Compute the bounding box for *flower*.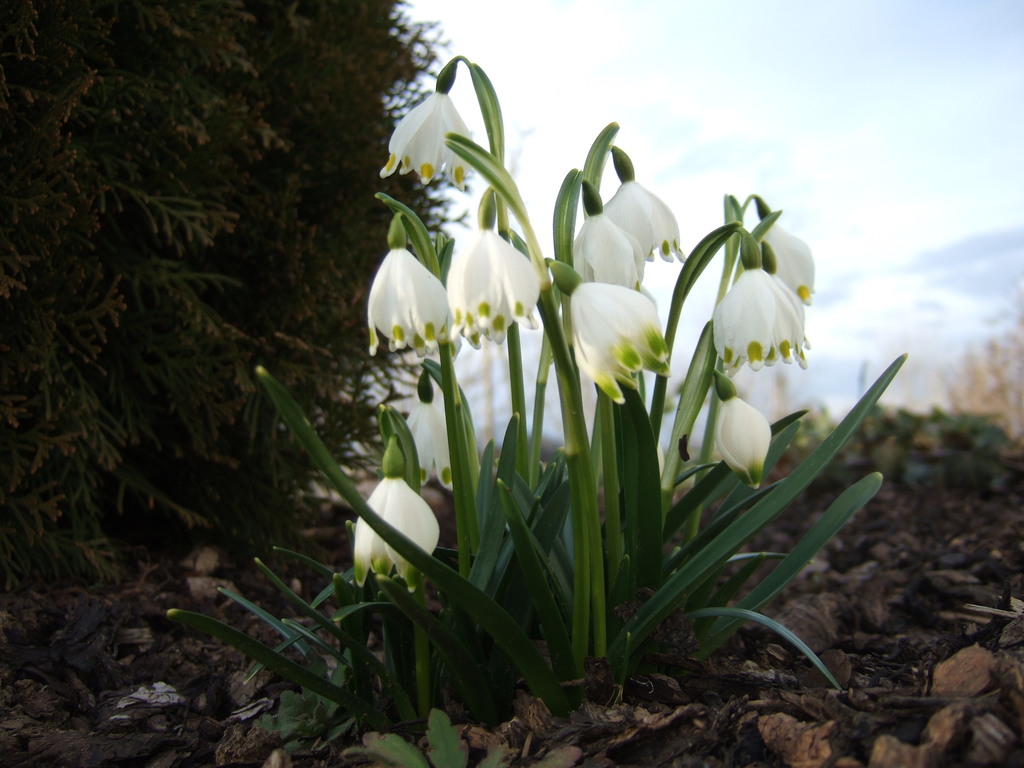
559/279/670/397.
